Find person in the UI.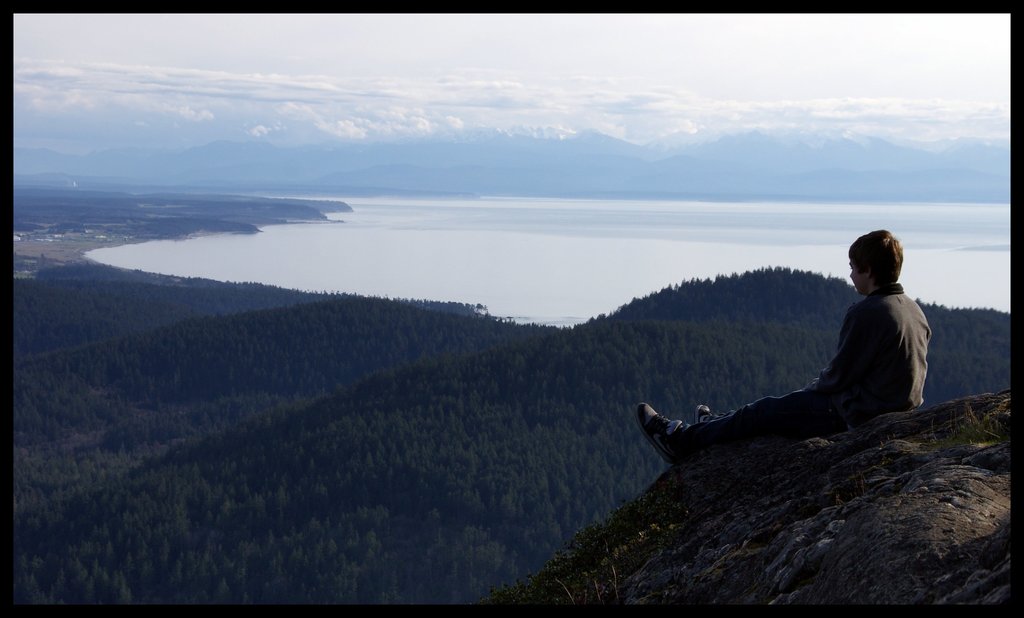
UI element at x1=641 y1=229 x2=934 y2=471.
